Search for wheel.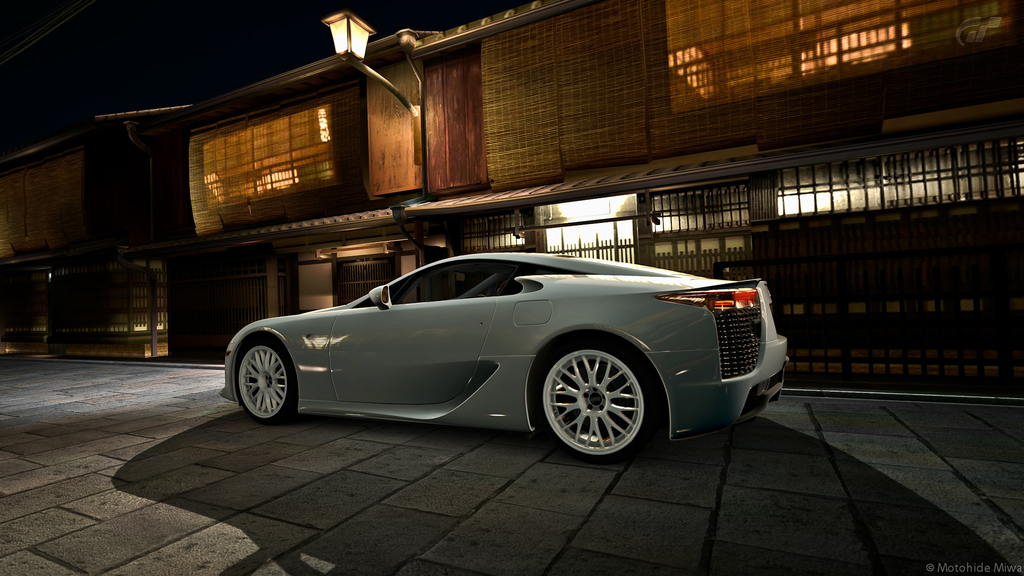
Found at locate(235, 335, 297, 424).
